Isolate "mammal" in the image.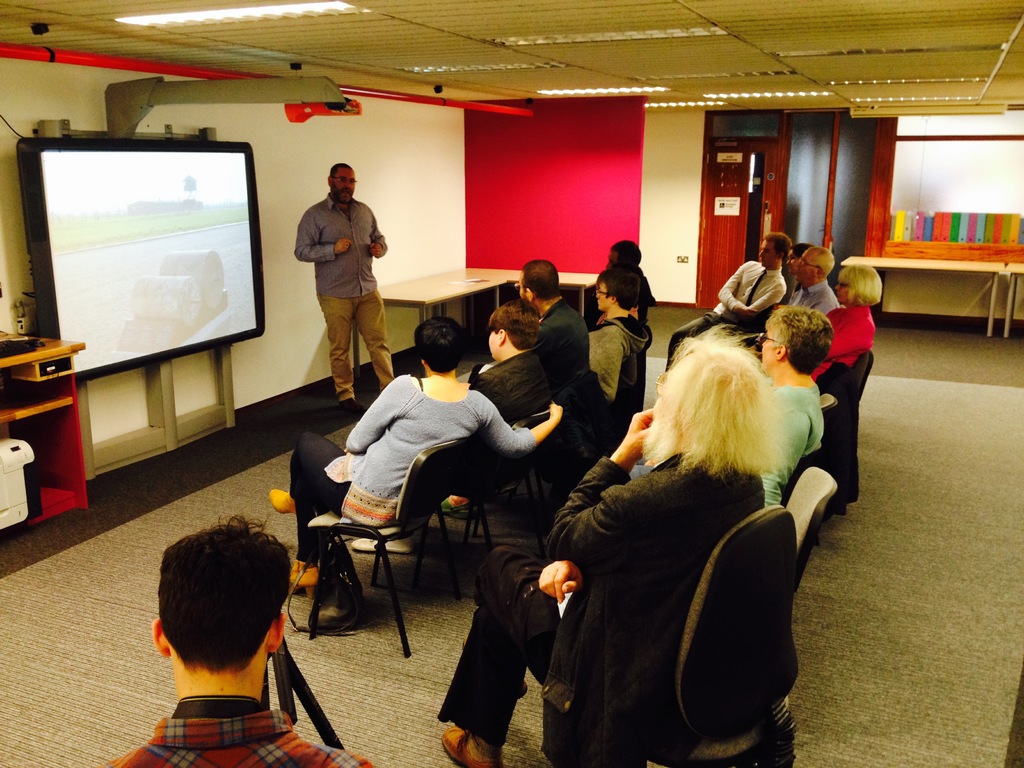
Isolated region: detection(626, 300, 837, 512).
